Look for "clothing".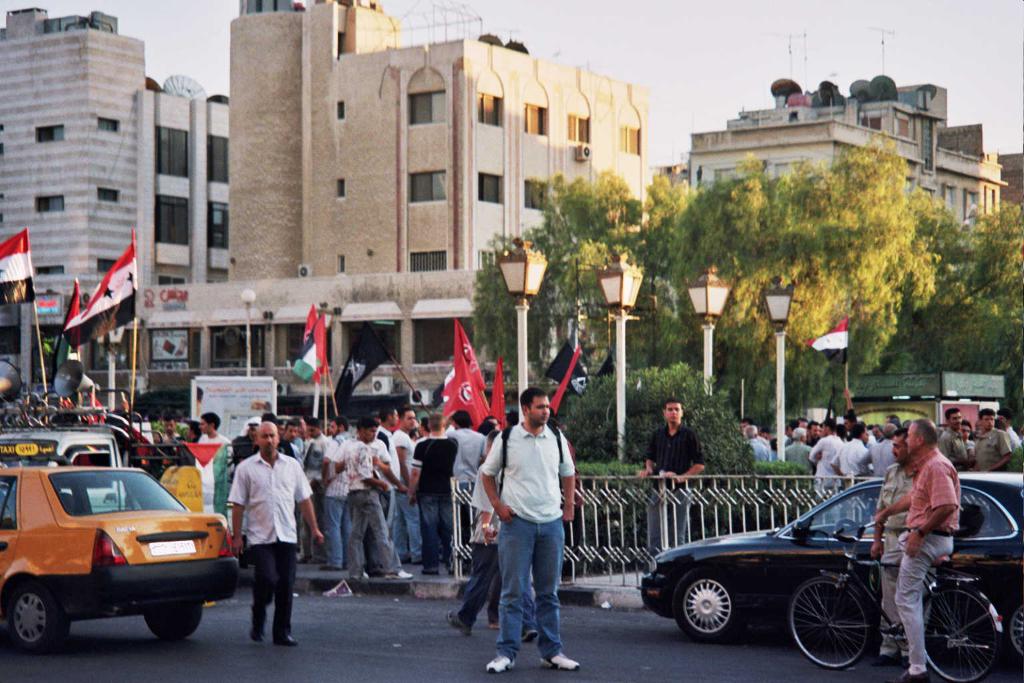
Found: locate(495, 519, 563, 654).
